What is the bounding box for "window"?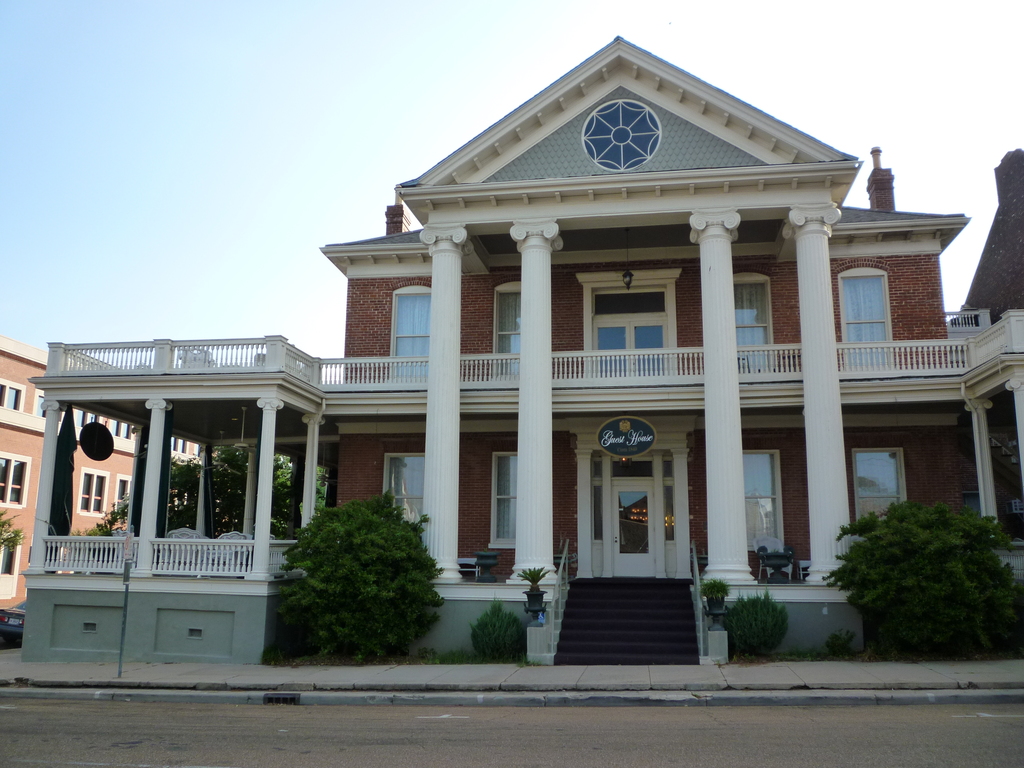
<box>492,279,520,380</box>.
